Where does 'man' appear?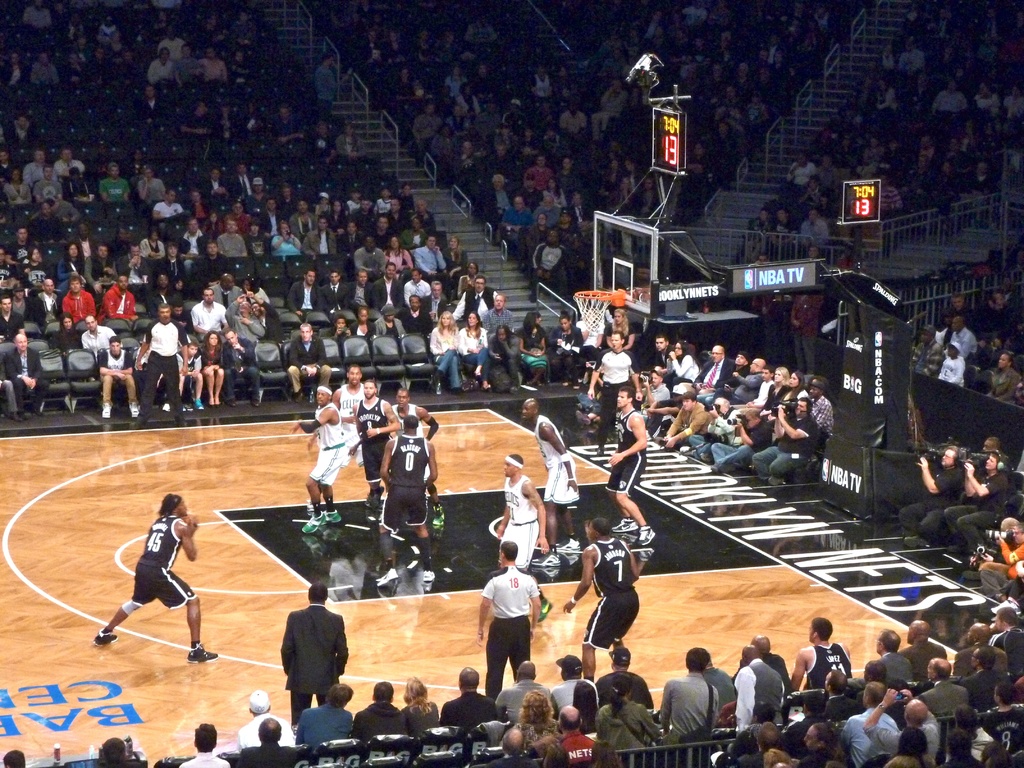
Appears at 982,431,1005,461.
